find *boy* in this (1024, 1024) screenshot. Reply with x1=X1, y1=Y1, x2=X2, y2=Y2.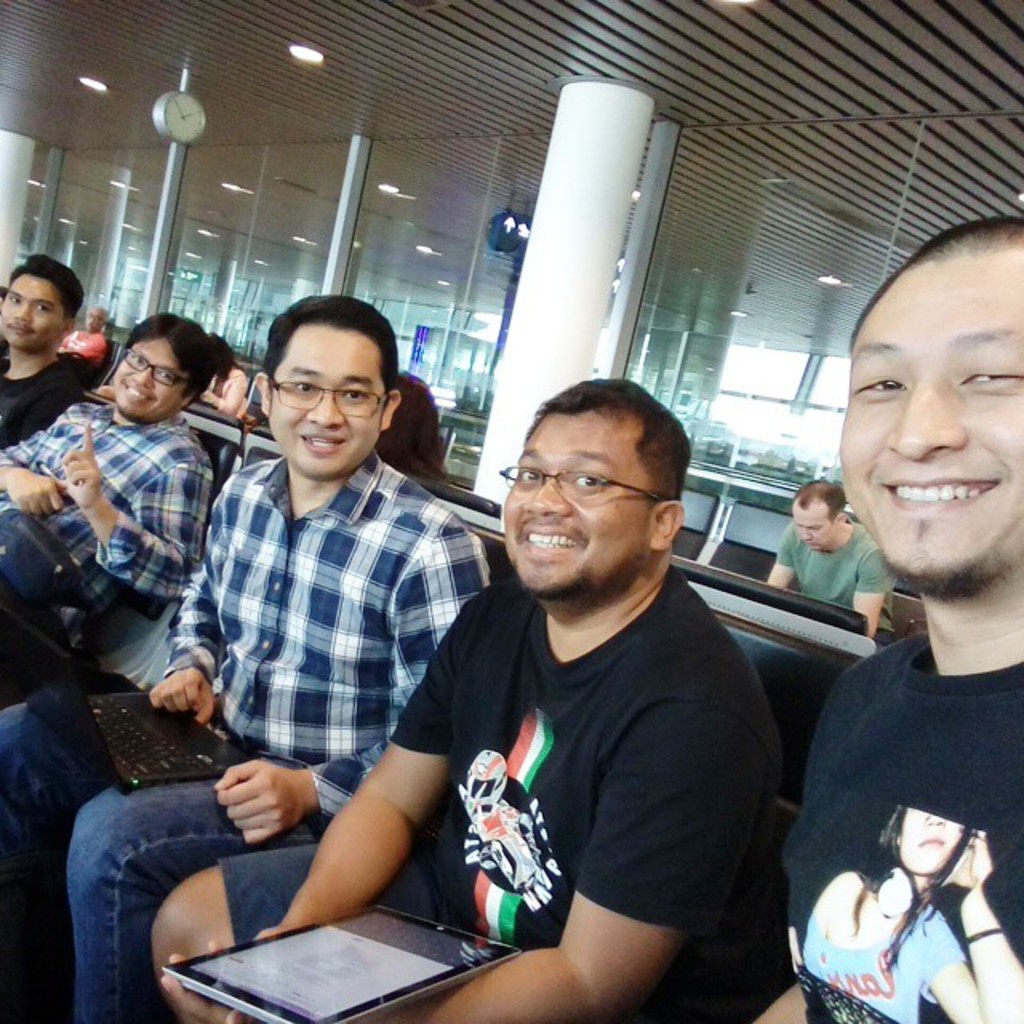
x1=0, y1=256, x2=83, y2=446.
